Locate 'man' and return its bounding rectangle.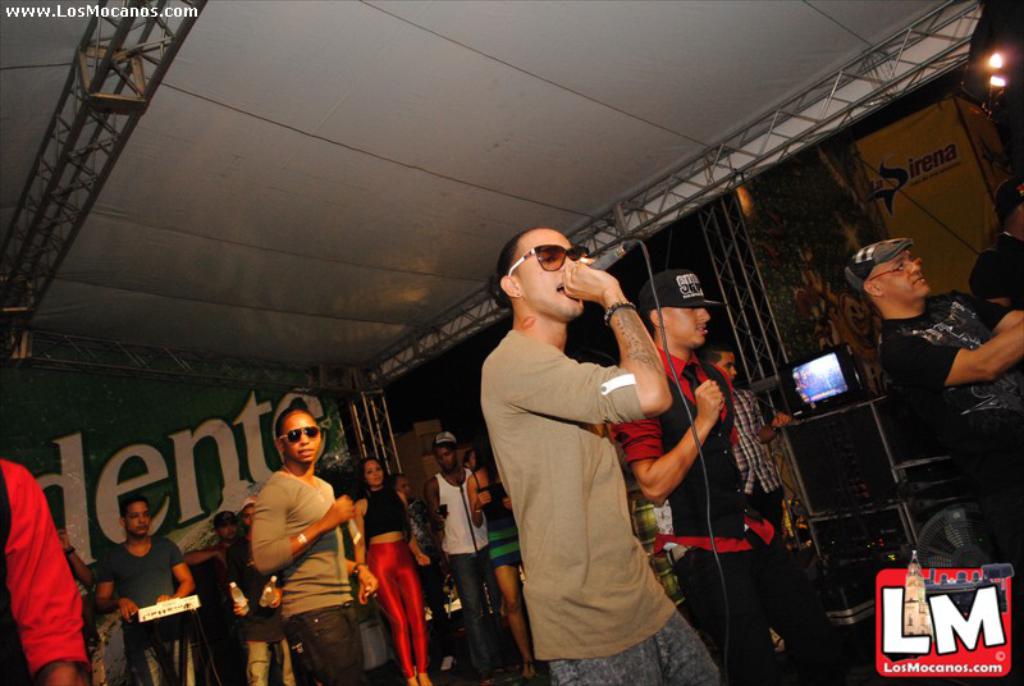
pyautogui.locateOnScreen(251, 407, 362, 685).
